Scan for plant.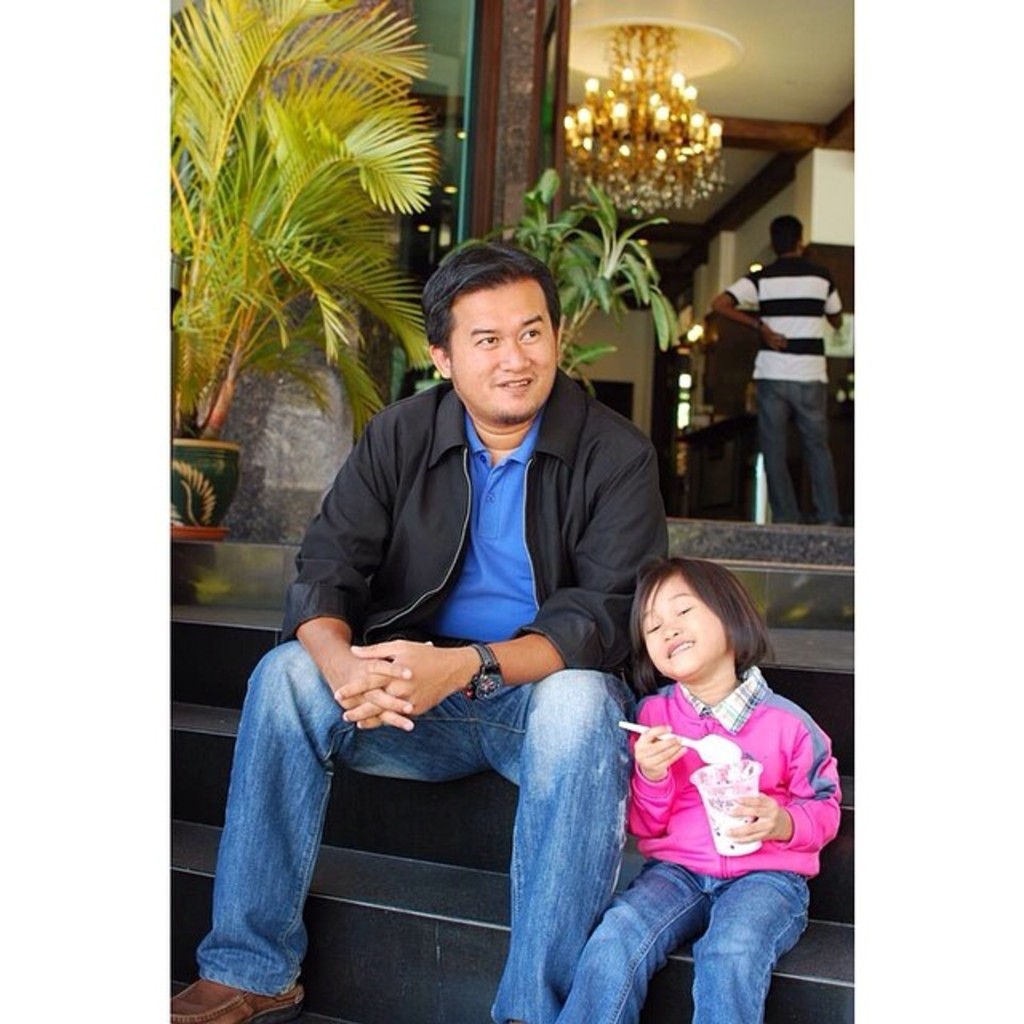
Scan result: (x1=141, y1=10, x2=470, y2=557).
